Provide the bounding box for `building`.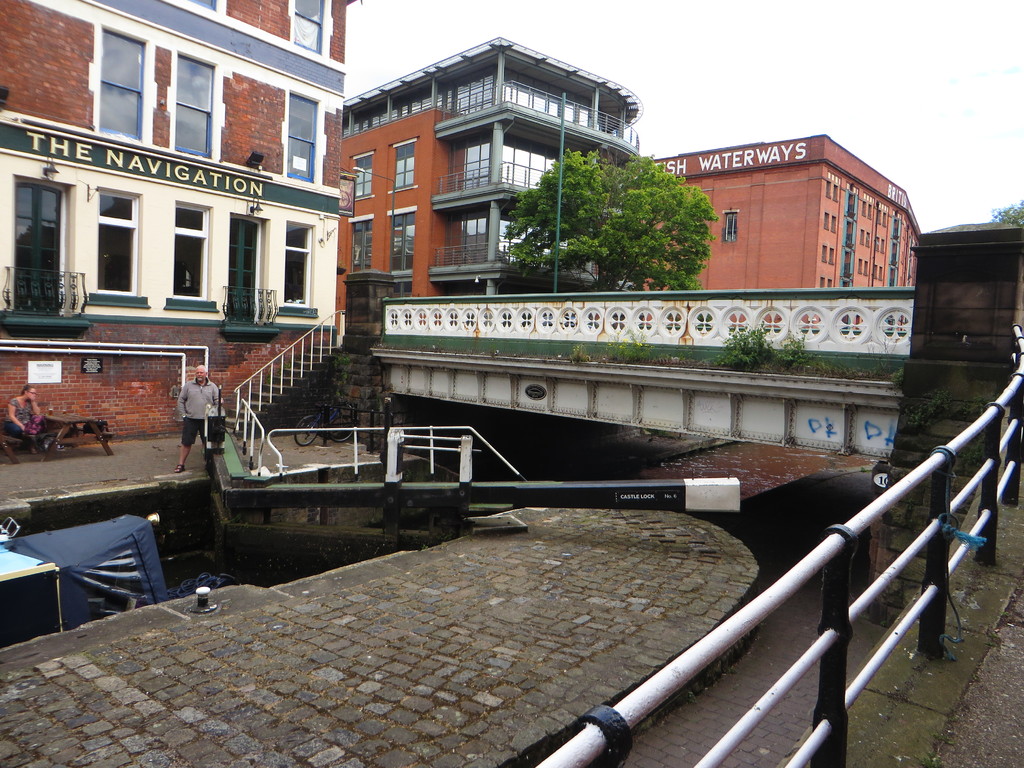
l=0, t=0, r=362, b=434.
